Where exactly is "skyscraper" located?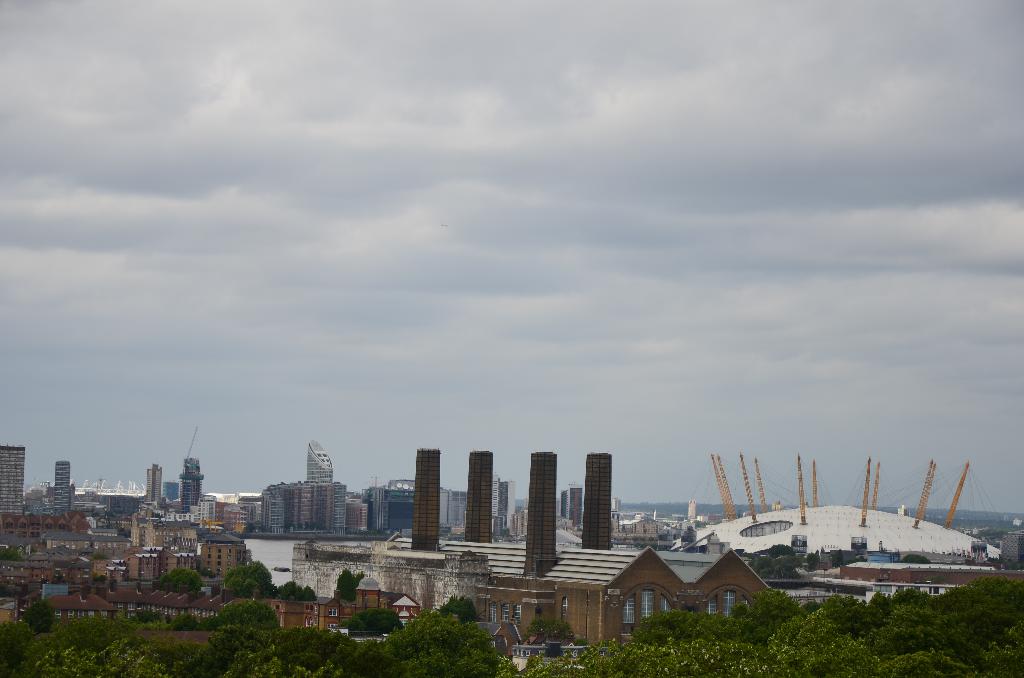
Its bounding box is <region>407, 455, 444, 558</region>.
